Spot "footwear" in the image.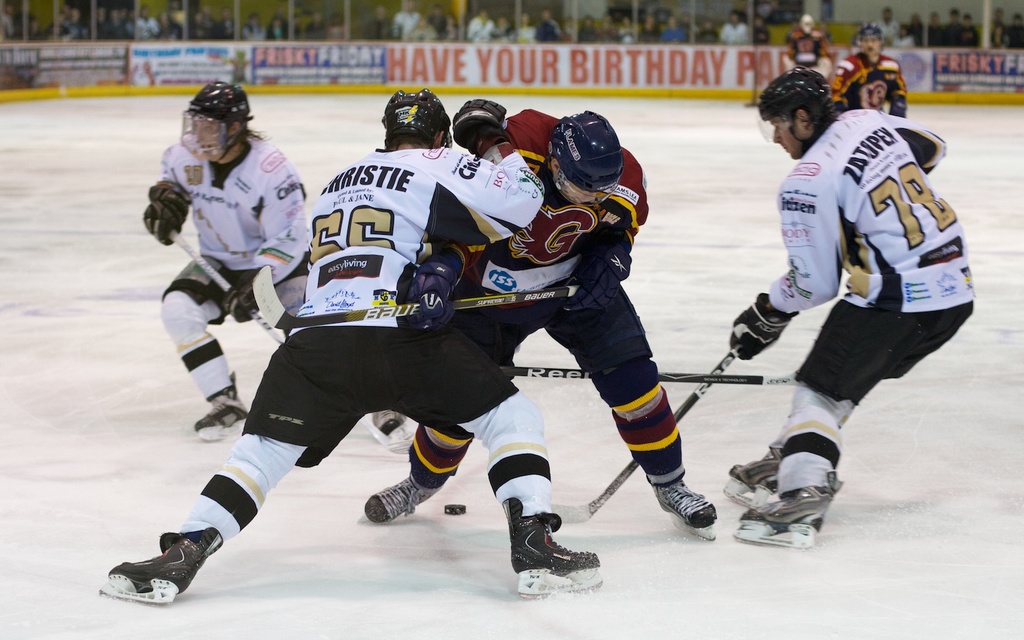
"footwear" found at <region>194, 372, 246, 431</region>.
